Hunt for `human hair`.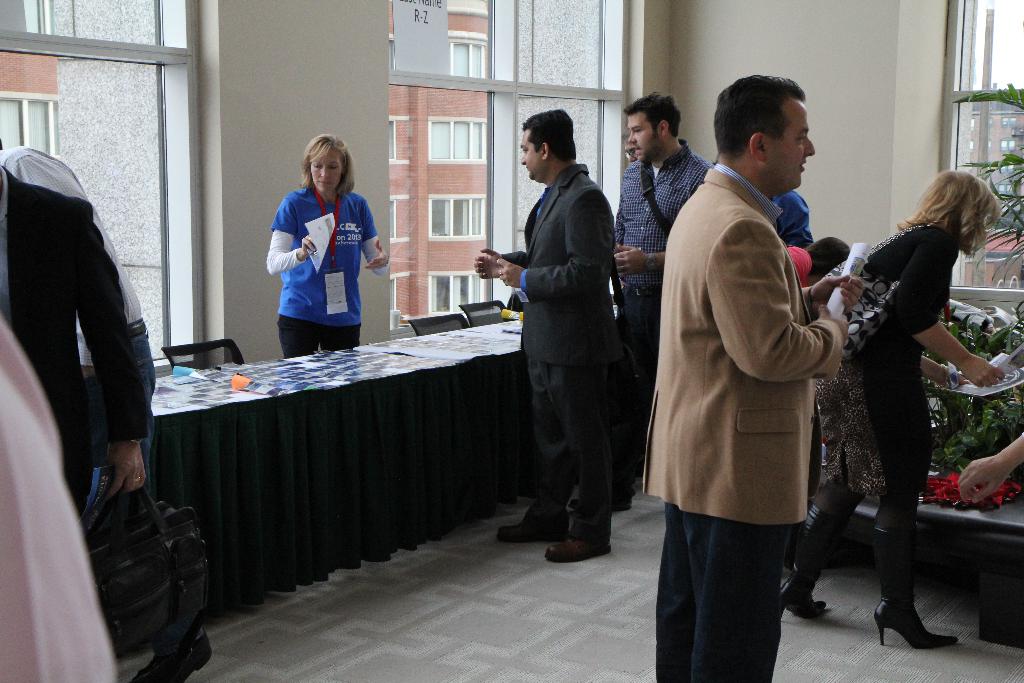
Hunted down at Rect(895, 167, 1004, 258).
